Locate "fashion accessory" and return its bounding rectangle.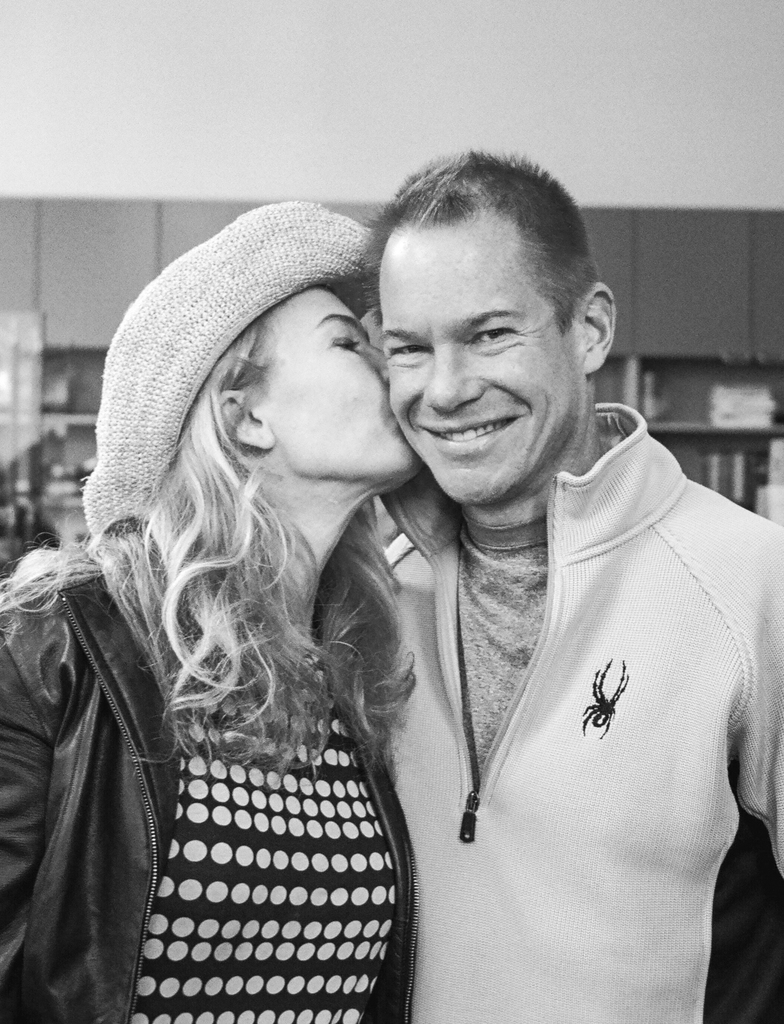
<bbox>79, 195, 377, 556</bbox>.
